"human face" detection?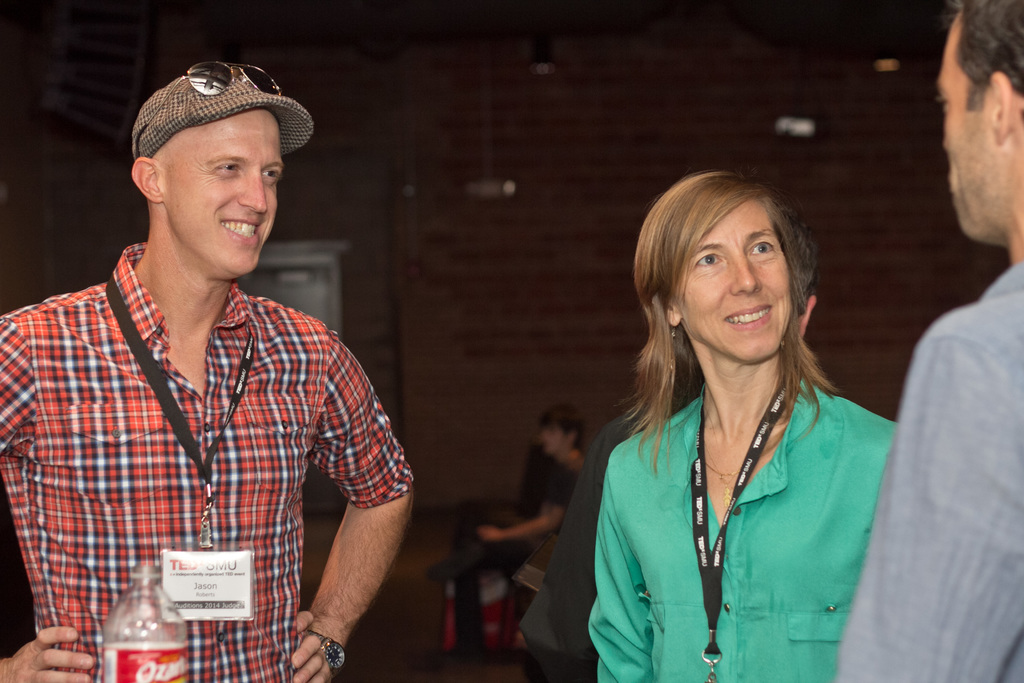
(924, 24, 999, 241)
